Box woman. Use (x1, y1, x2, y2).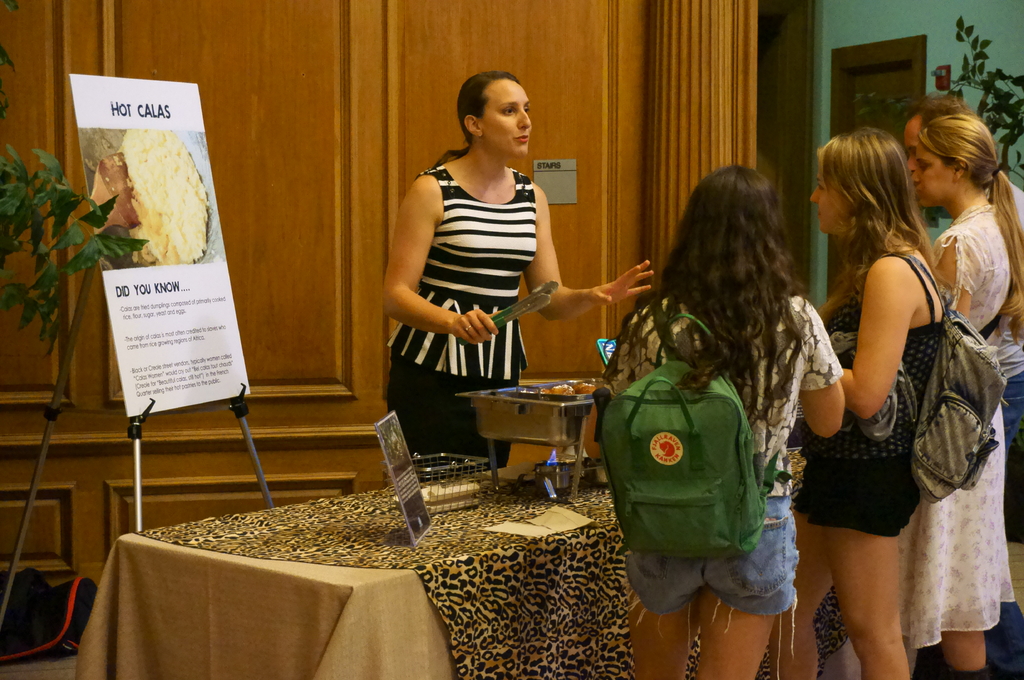
(380, 68, 656, 471).
